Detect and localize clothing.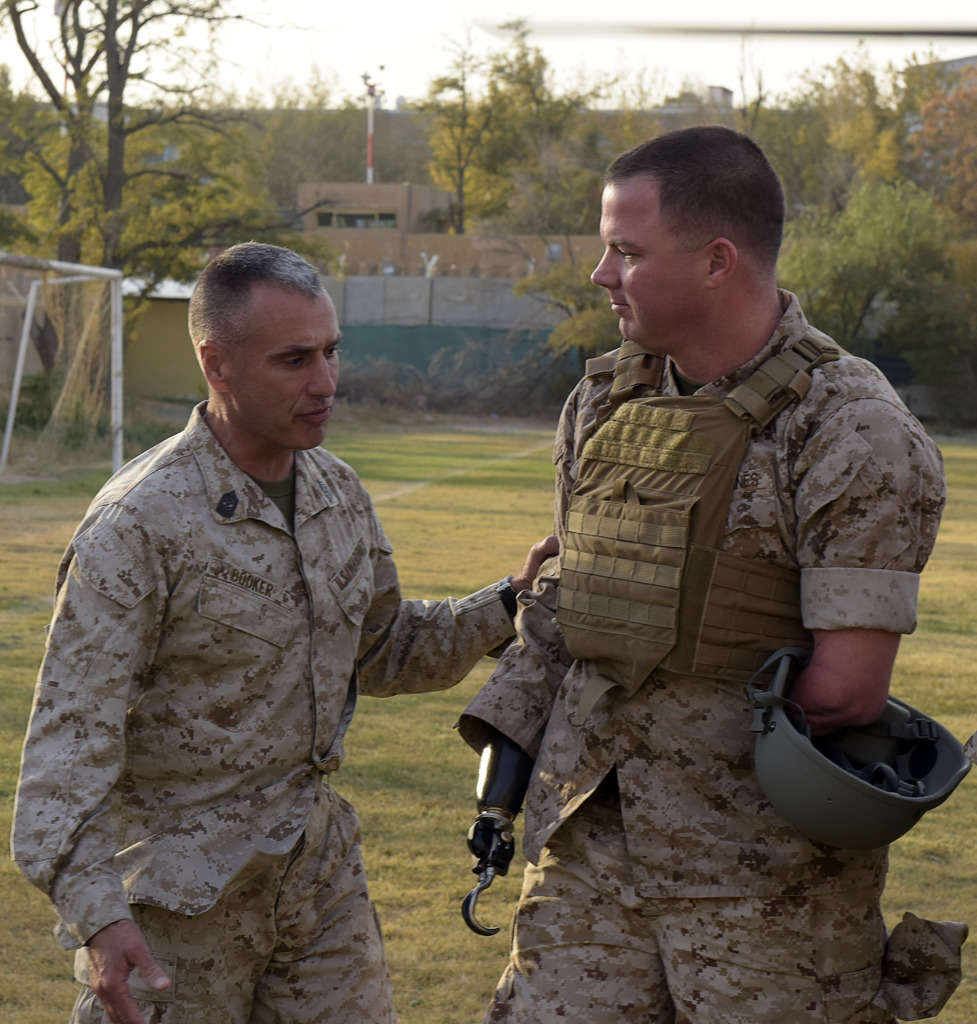
Localized at (10,340,483,993).
